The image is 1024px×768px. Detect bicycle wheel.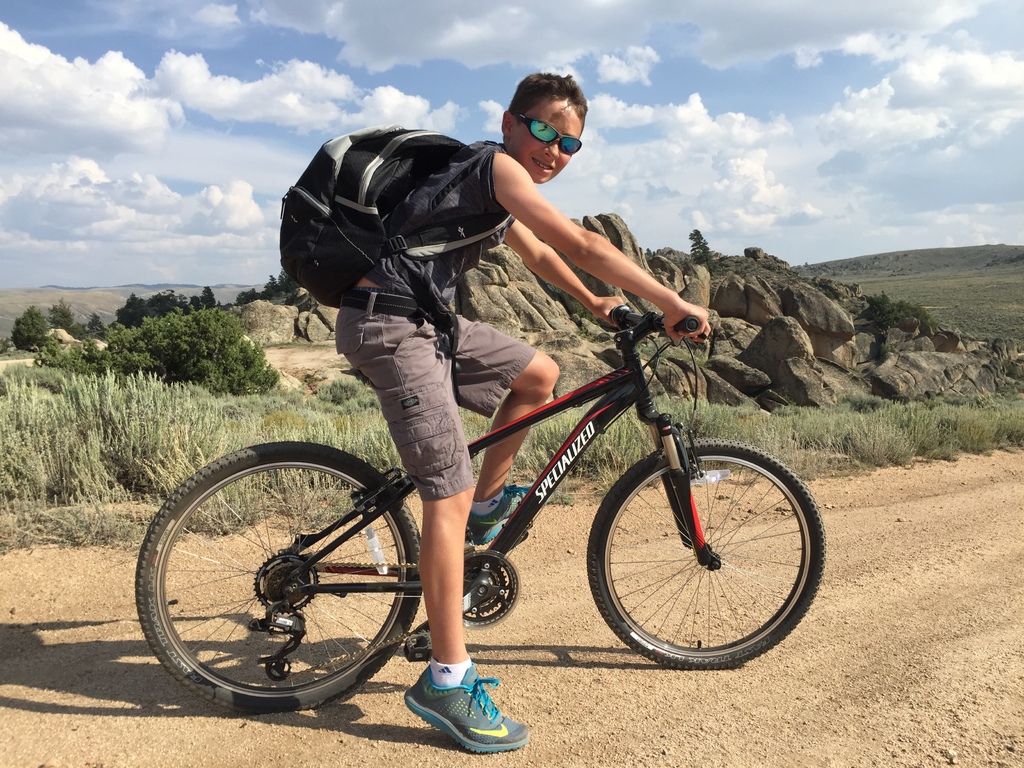
Detection: BBox(152, 452, 426, 717).
